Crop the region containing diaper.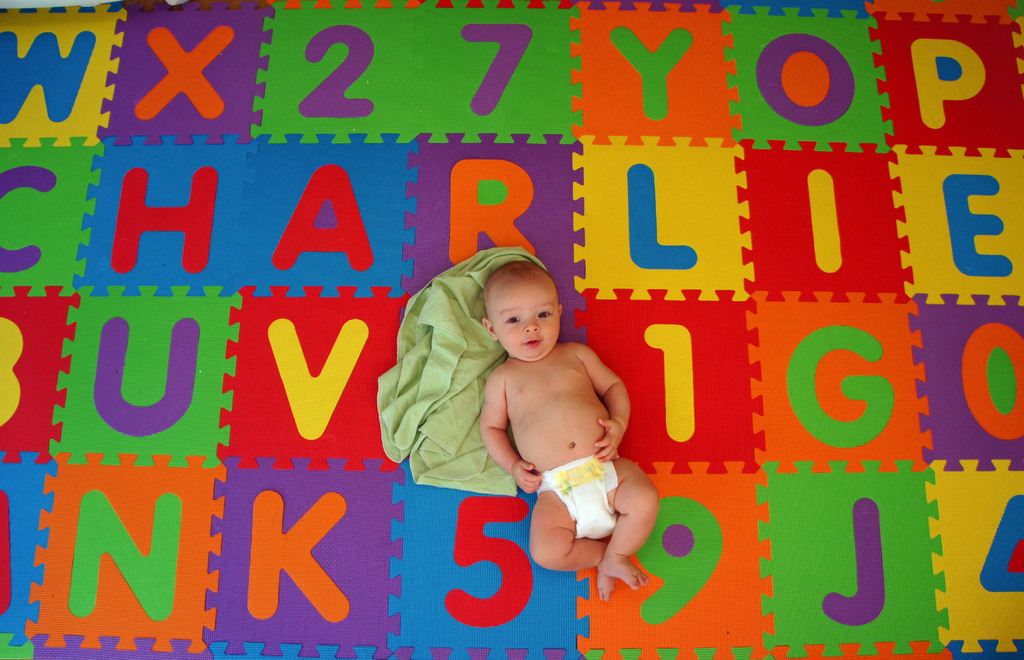
Crop region: rect(532, 452, 616, 541).
